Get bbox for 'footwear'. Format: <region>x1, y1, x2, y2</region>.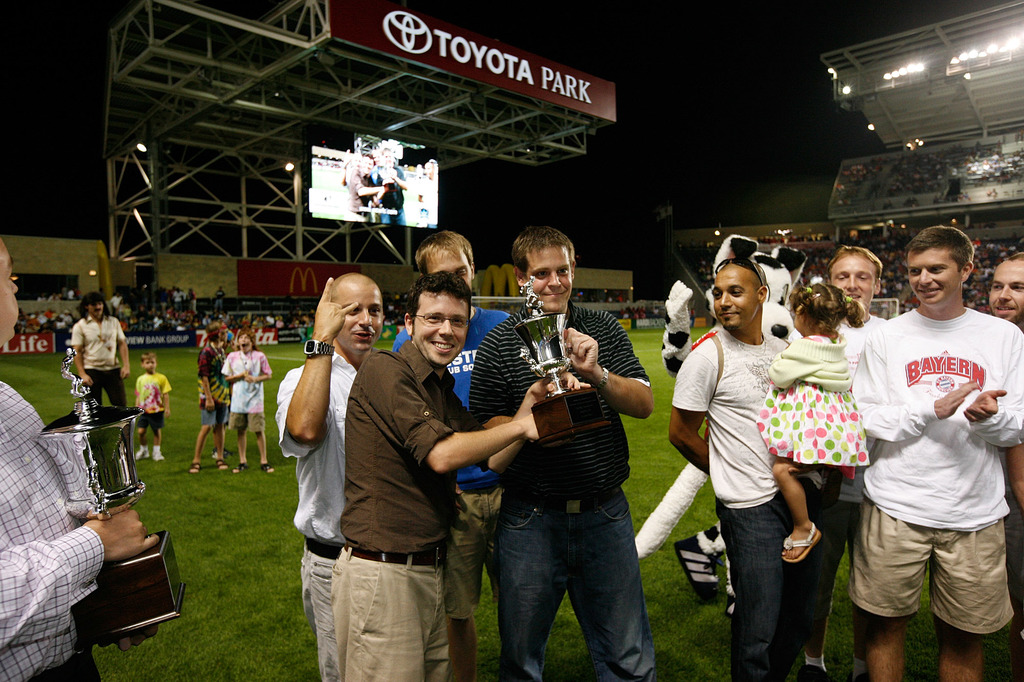
<region>794, 663, 831, 681</region>.
